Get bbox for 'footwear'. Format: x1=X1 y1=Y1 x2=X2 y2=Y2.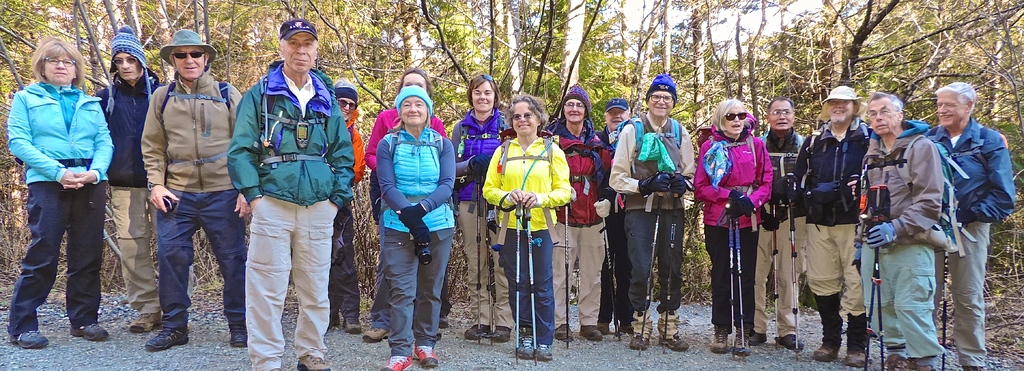
x1=132 y1=313 x2=161 y2=331.
